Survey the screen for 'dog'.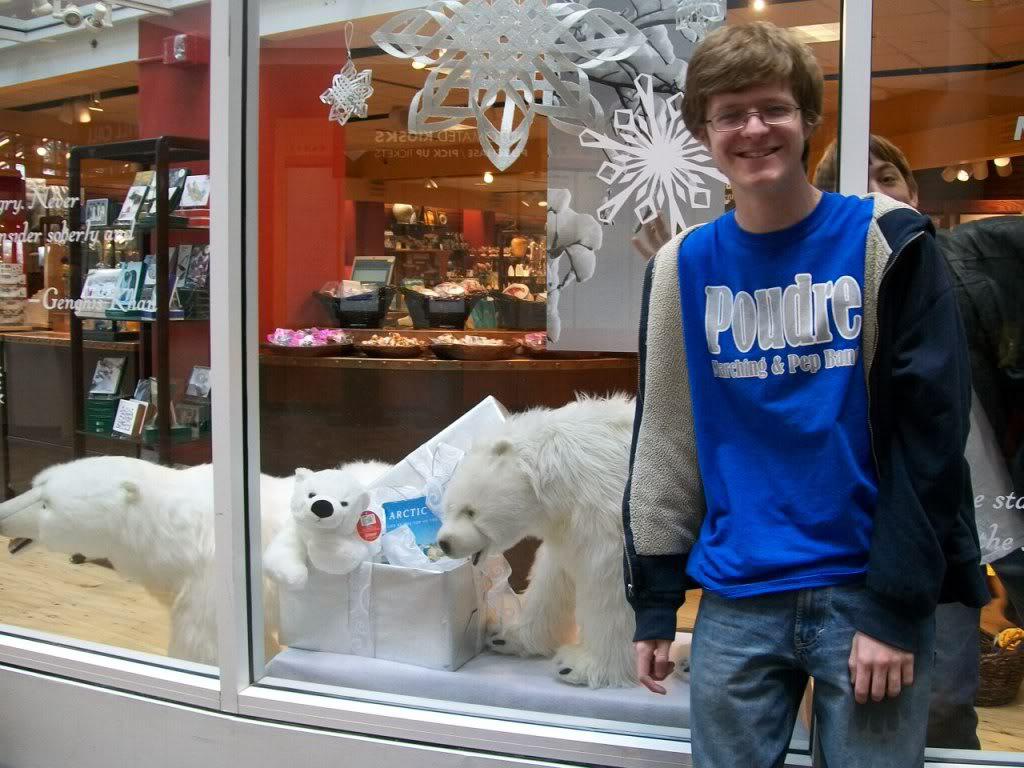
Survey found: box=[260, 462, 383, 590].
